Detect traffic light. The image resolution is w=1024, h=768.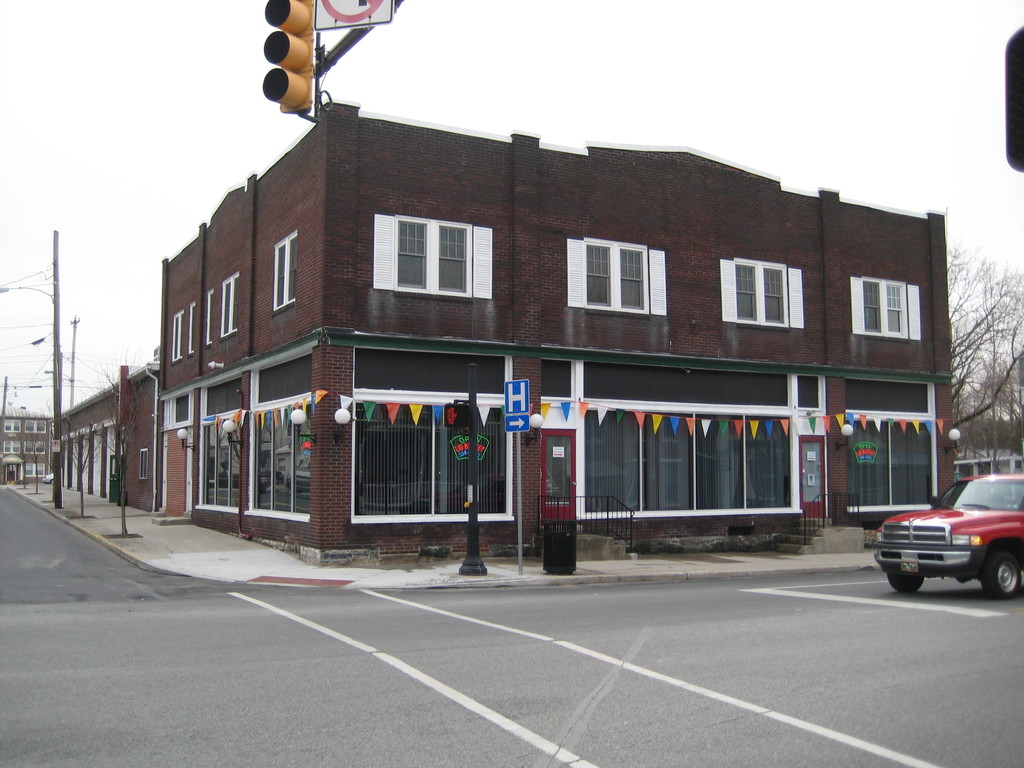
BBox(261, 0, 313, 117).
